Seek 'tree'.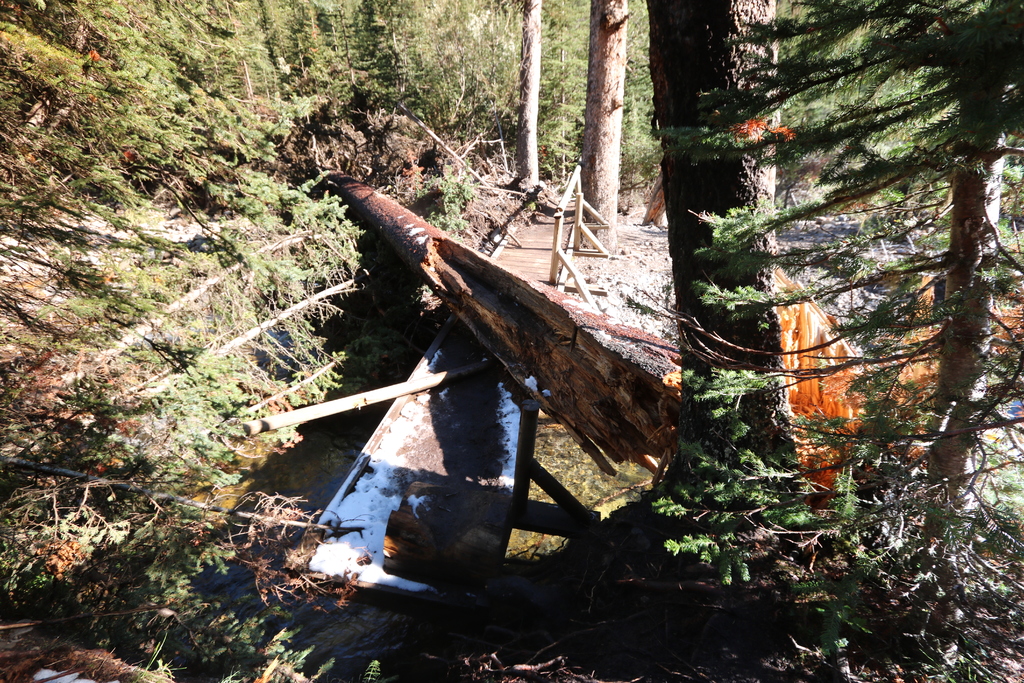
[515,0,543,186].
